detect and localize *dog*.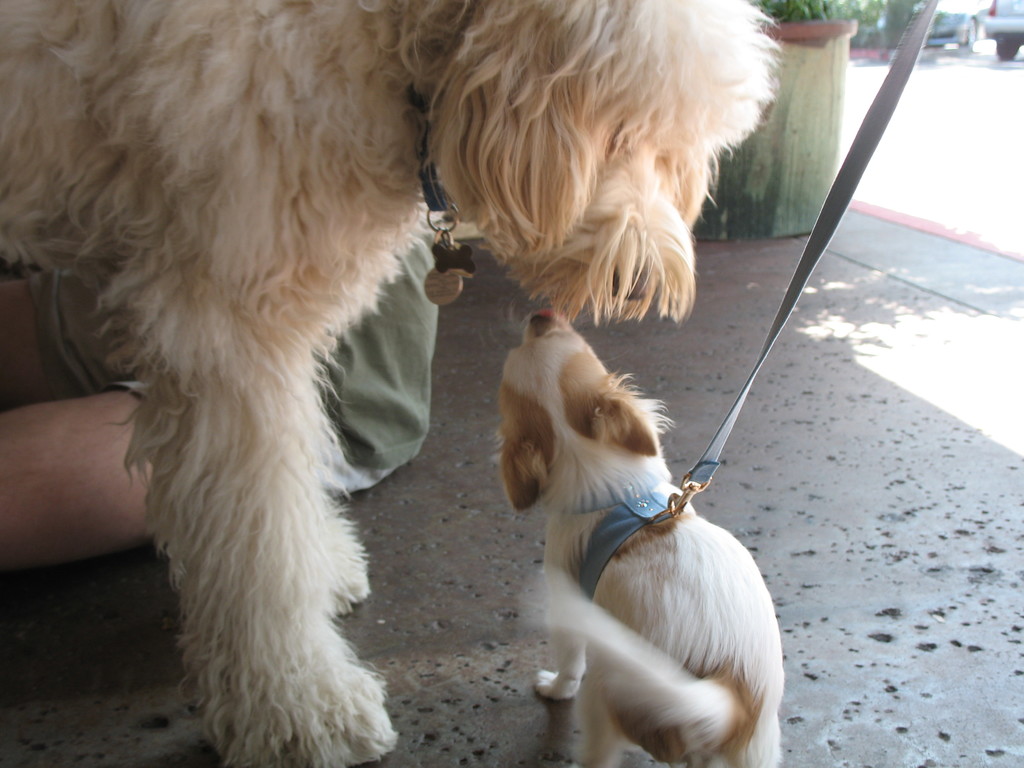
Localized at BBox(0, 0, 784, 767).
